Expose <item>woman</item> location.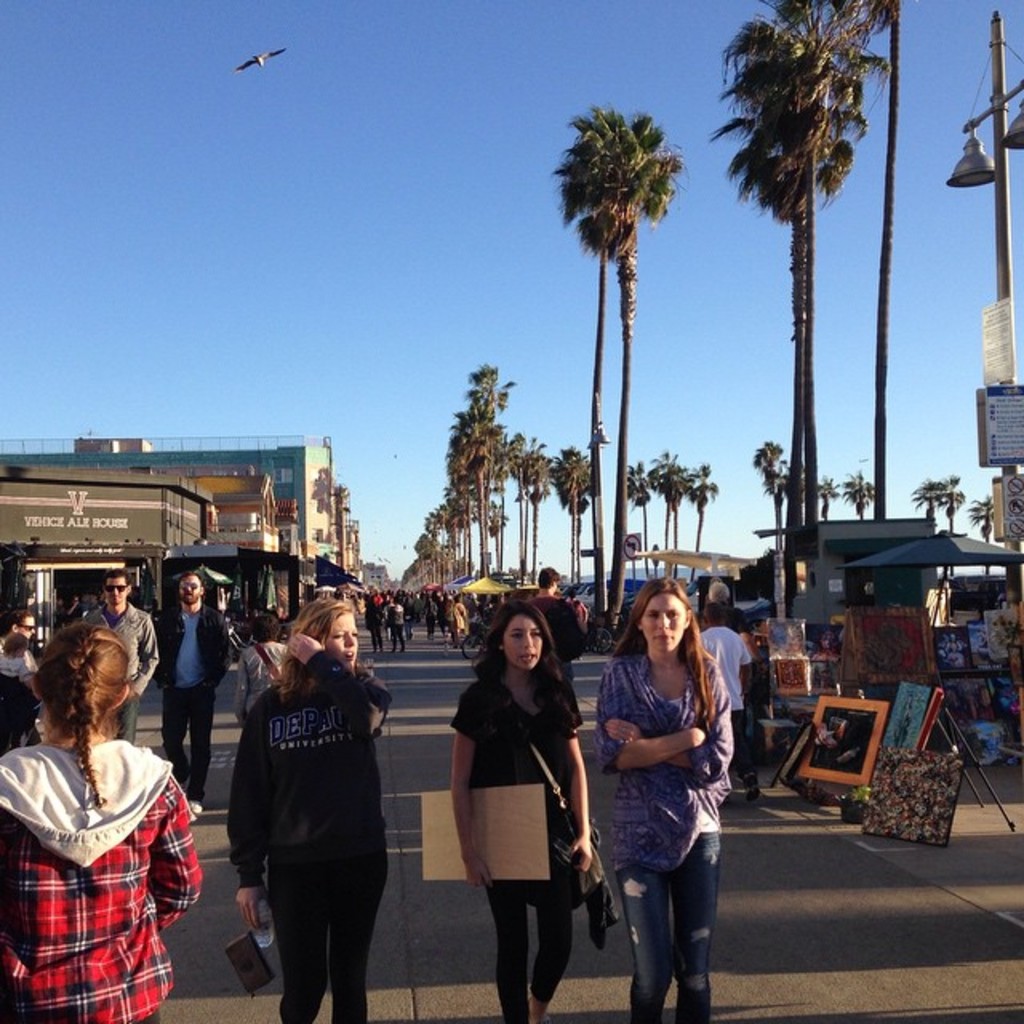
Exposed at (left=443, top=603, right=597, bottom=1022).
